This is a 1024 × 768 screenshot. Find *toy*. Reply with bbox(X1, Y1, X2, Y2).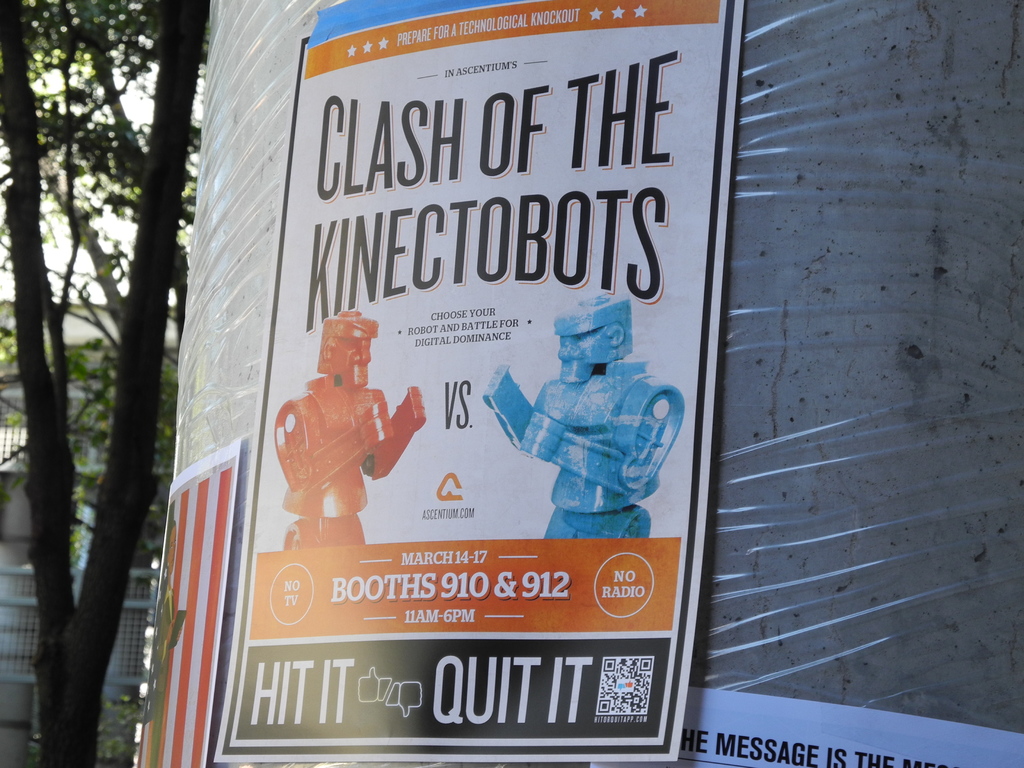
bbox(481, 289, 685, 545).
